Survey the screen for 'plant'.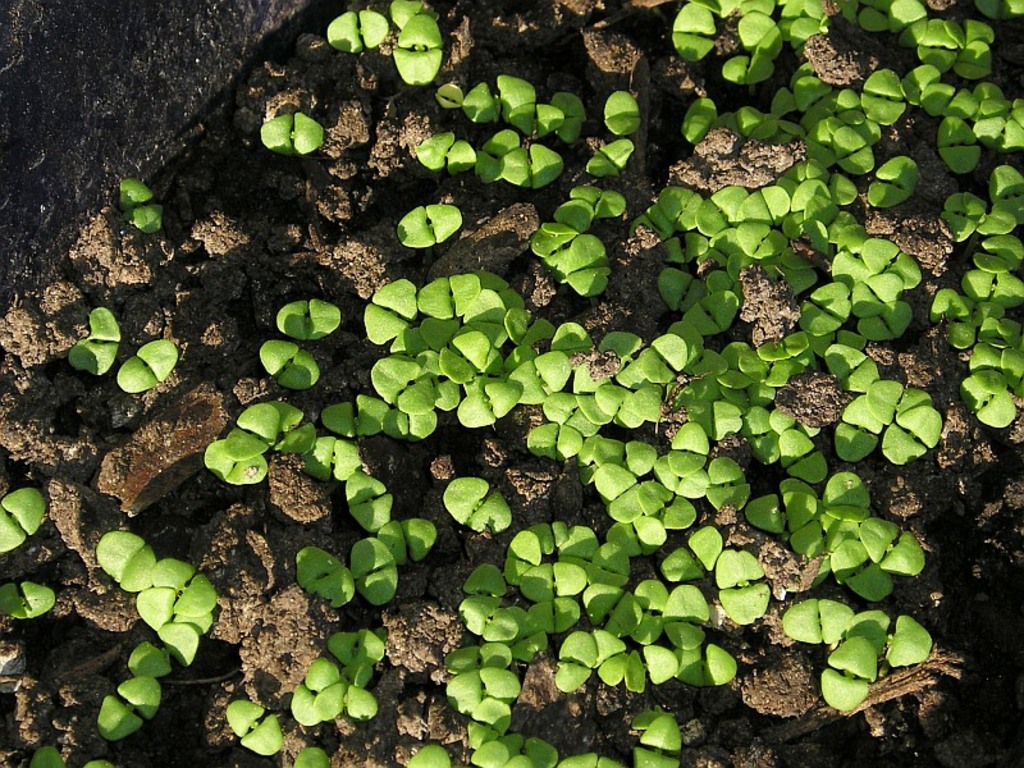
Survey found: <box>454,68,499,122</box>.
